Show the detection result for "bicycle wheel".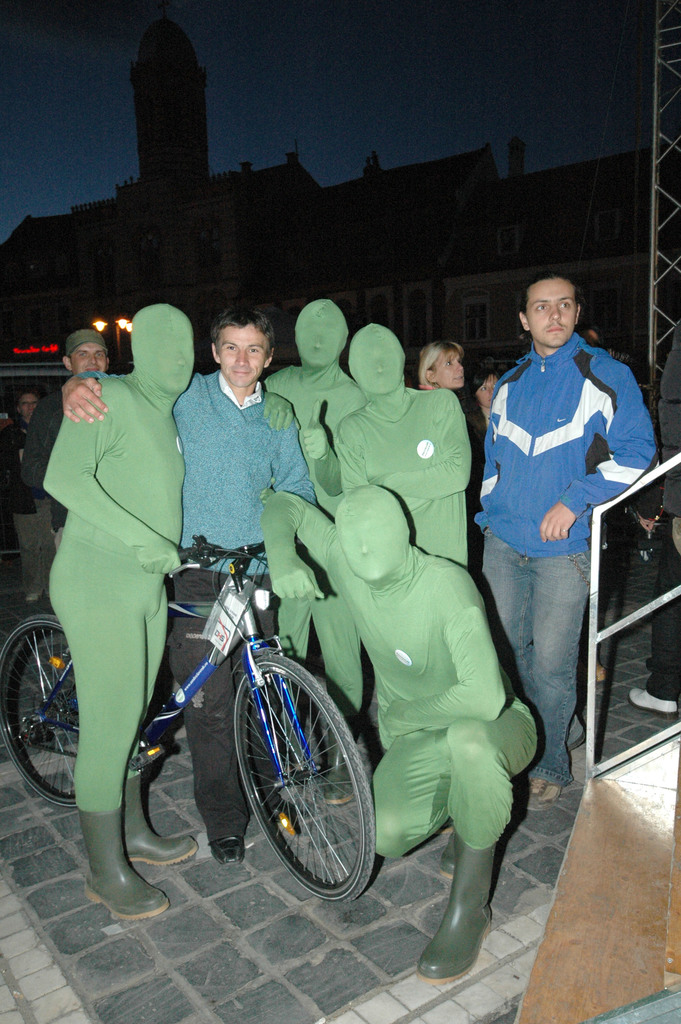
0/614/78/812.
